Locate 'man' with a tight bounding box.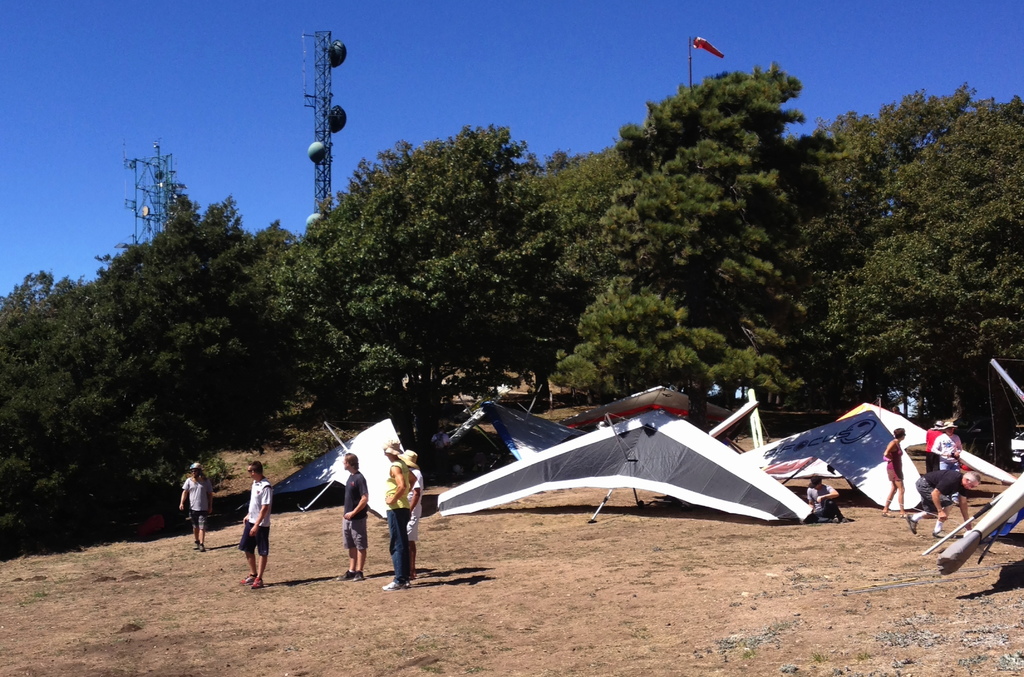
x1=343, y1=454, x2=369, y2=580.
